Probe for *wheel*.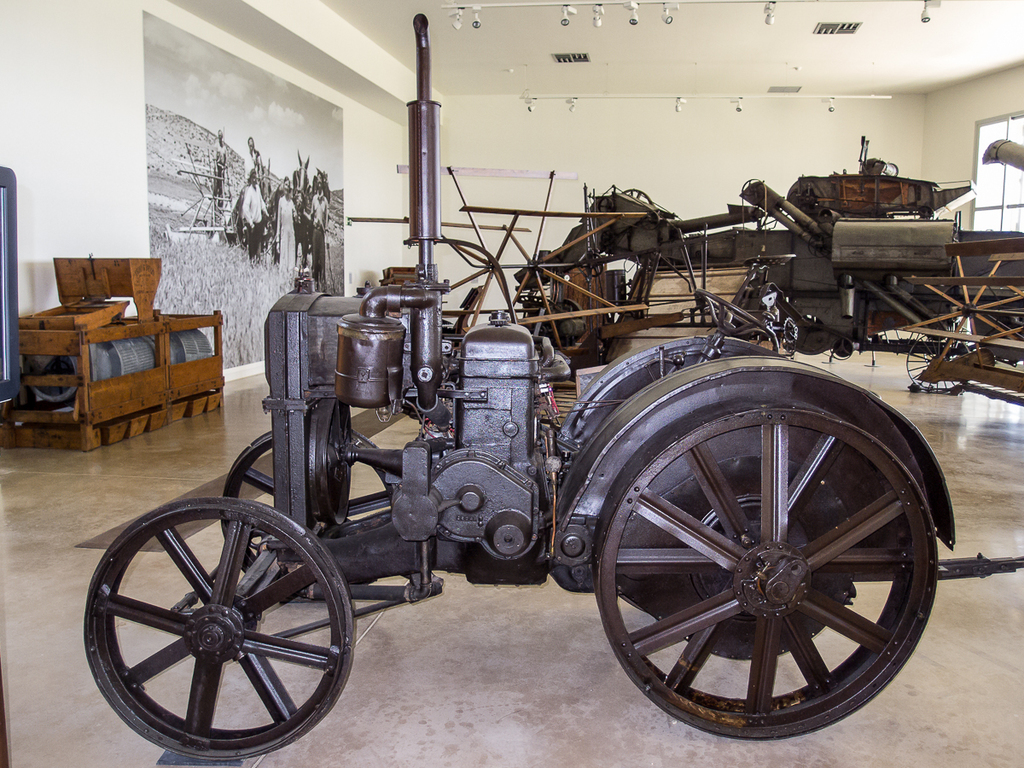
Probe result: box(694, 286, 773, 337).
